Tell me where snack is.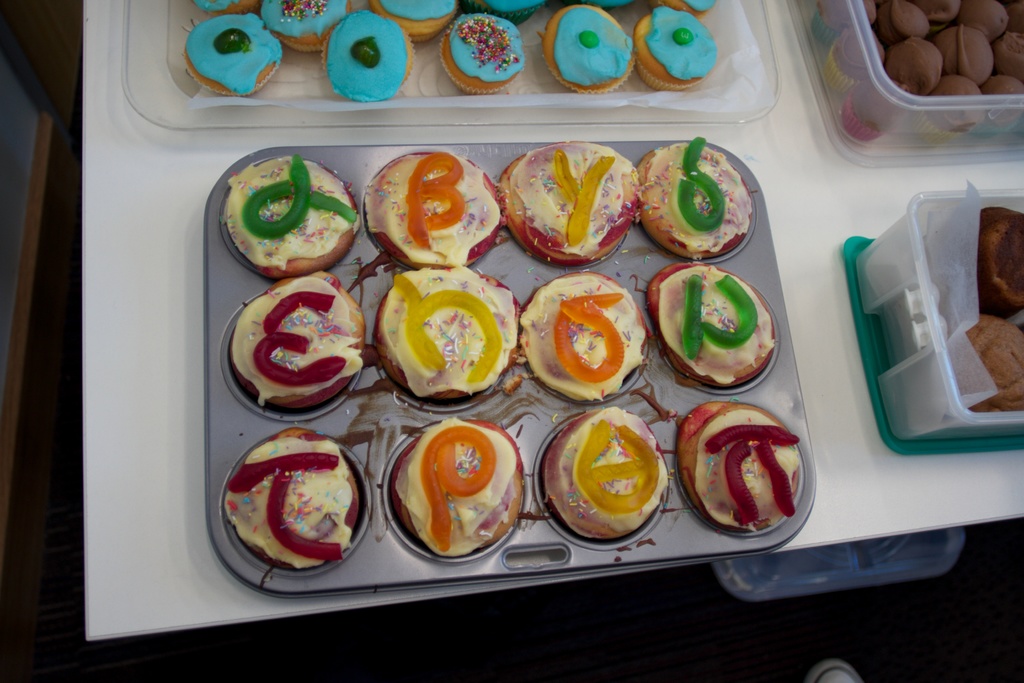
snack is at x1=519, y1=274, x2=644, y2=399.
